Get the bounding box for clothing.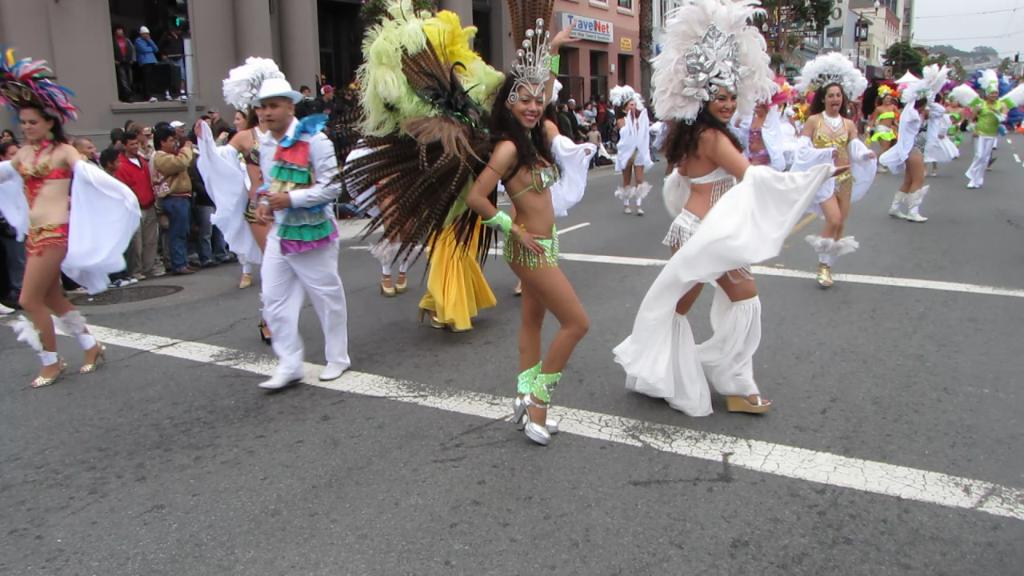
bbox=[134, 205, 162, 280].
